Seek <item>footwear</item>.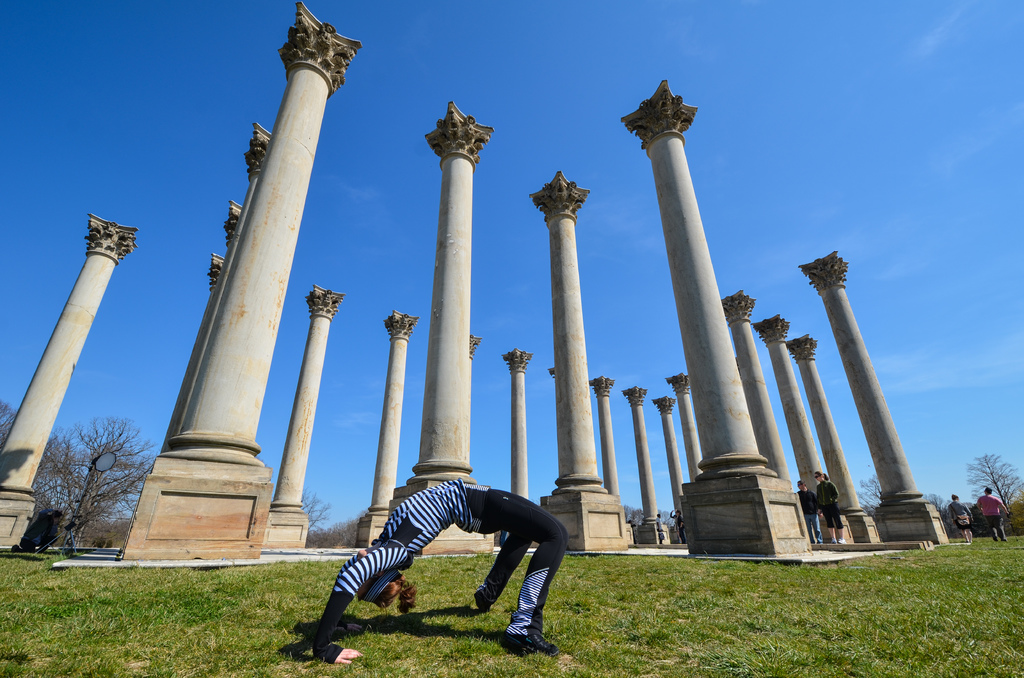
504:623:563:658.
